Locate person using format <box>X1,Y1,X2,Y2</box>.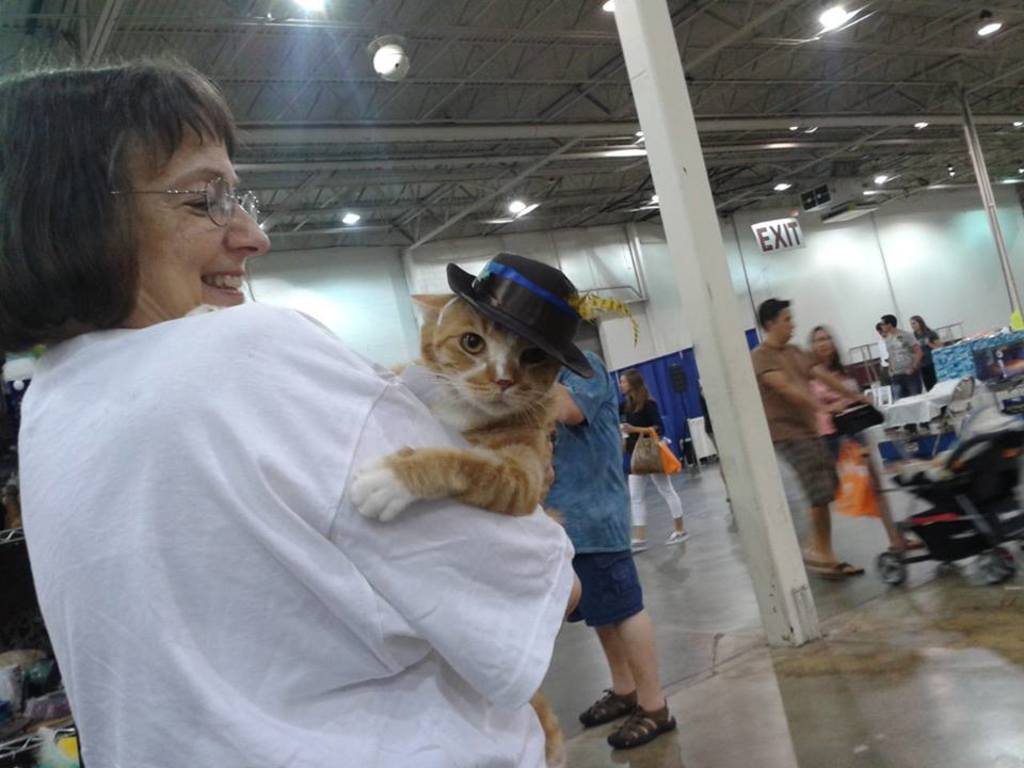
<box>13,87,533,747</box>.
